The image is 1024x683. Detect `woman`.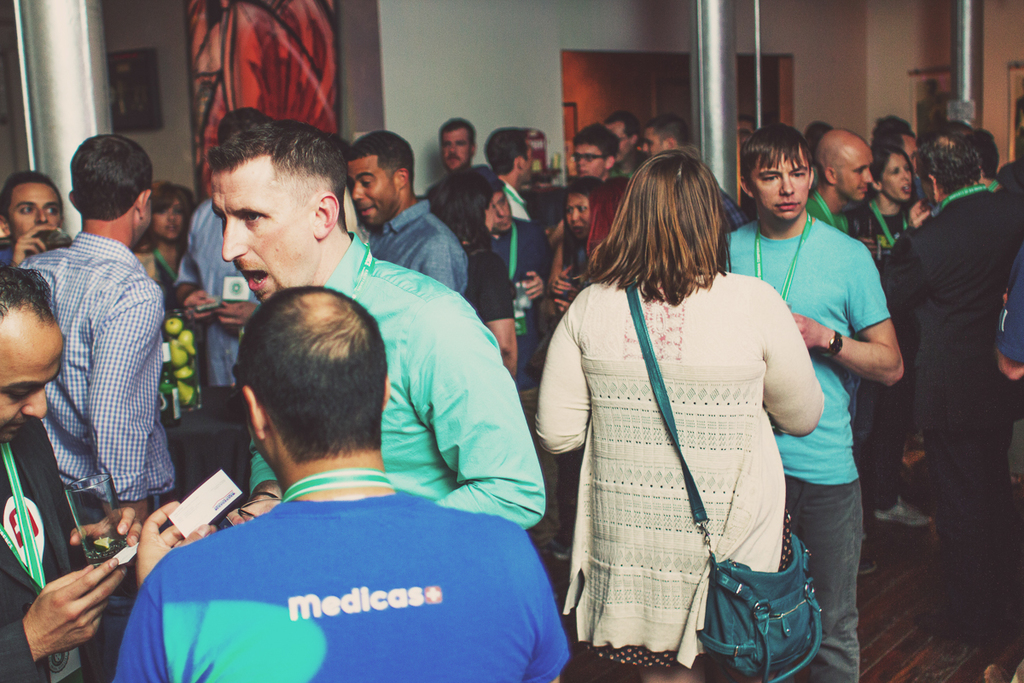
Detection: bbox(543, 149, 832, 674).
